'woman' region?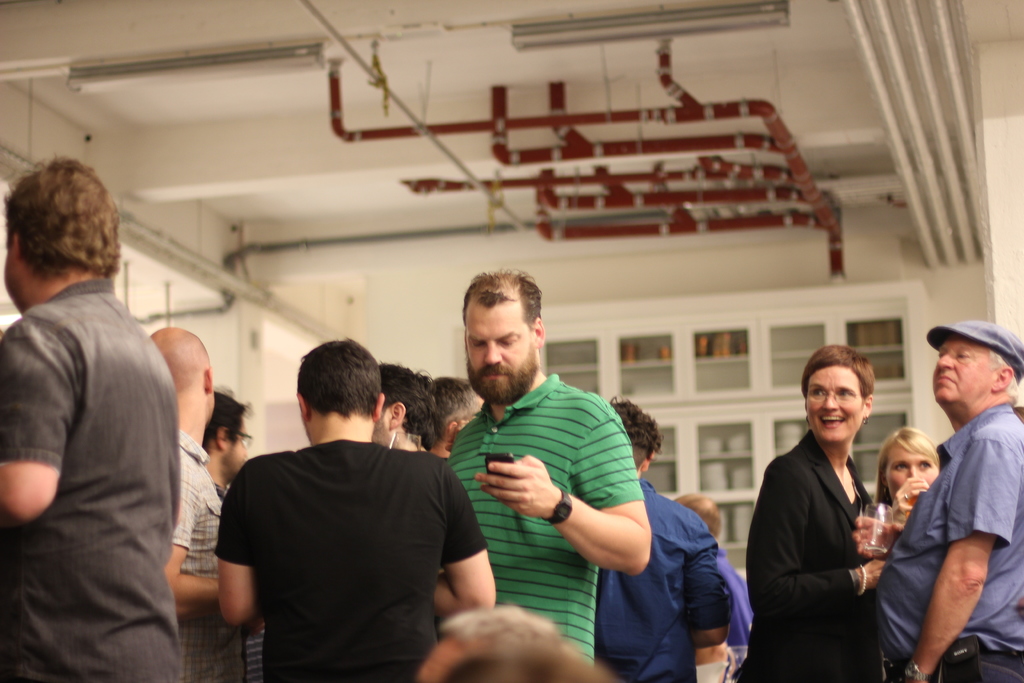
879:423:944:512
